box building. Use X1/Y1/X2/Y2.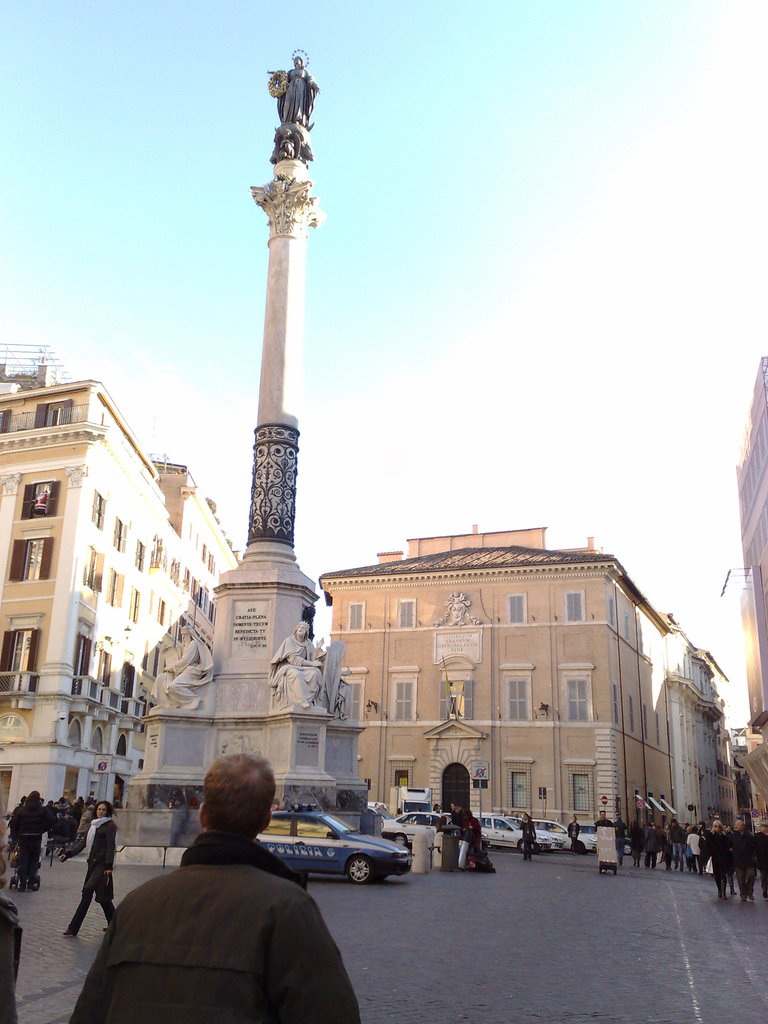
319/528/671/836.
